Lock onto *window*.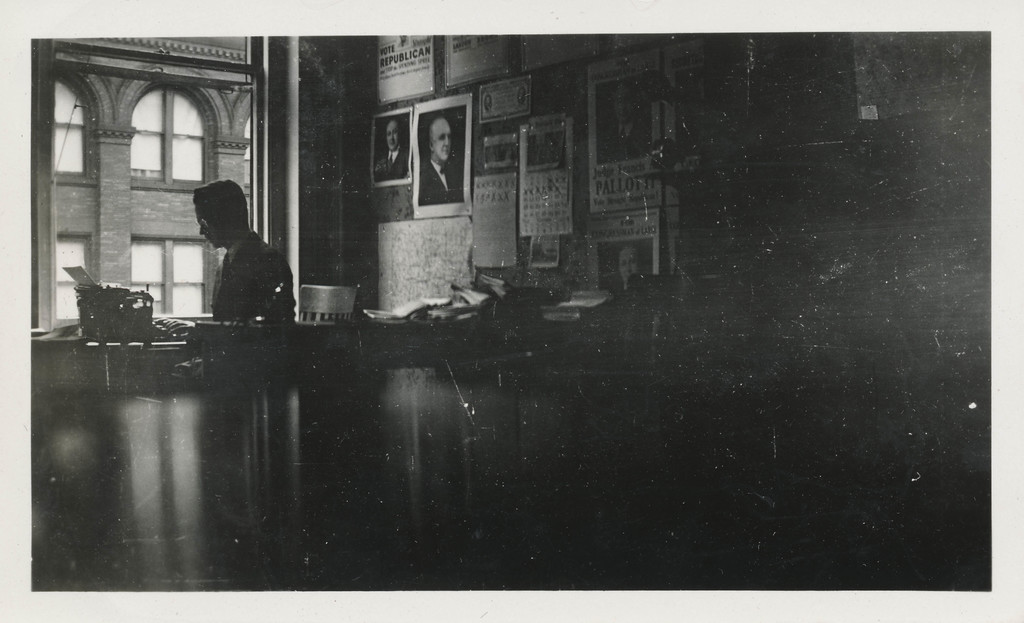
Locked: locate(51, 66, 93, 174).
